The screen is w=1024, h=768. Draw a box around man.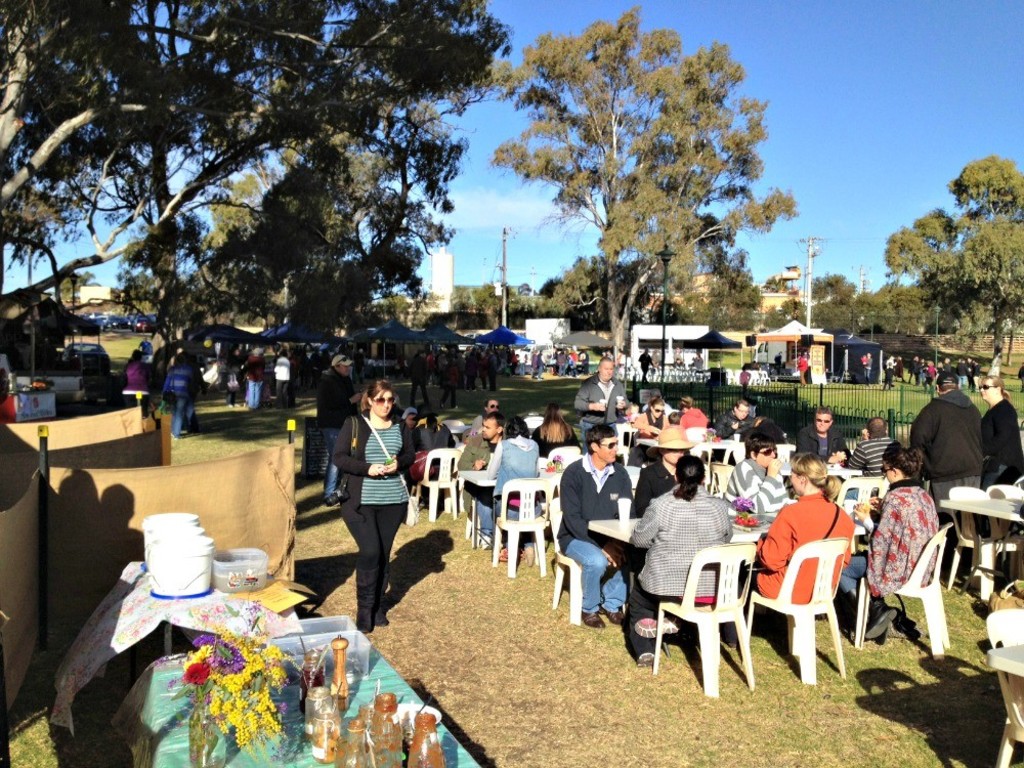
left=167, top=346, right=206, bottom=432.
